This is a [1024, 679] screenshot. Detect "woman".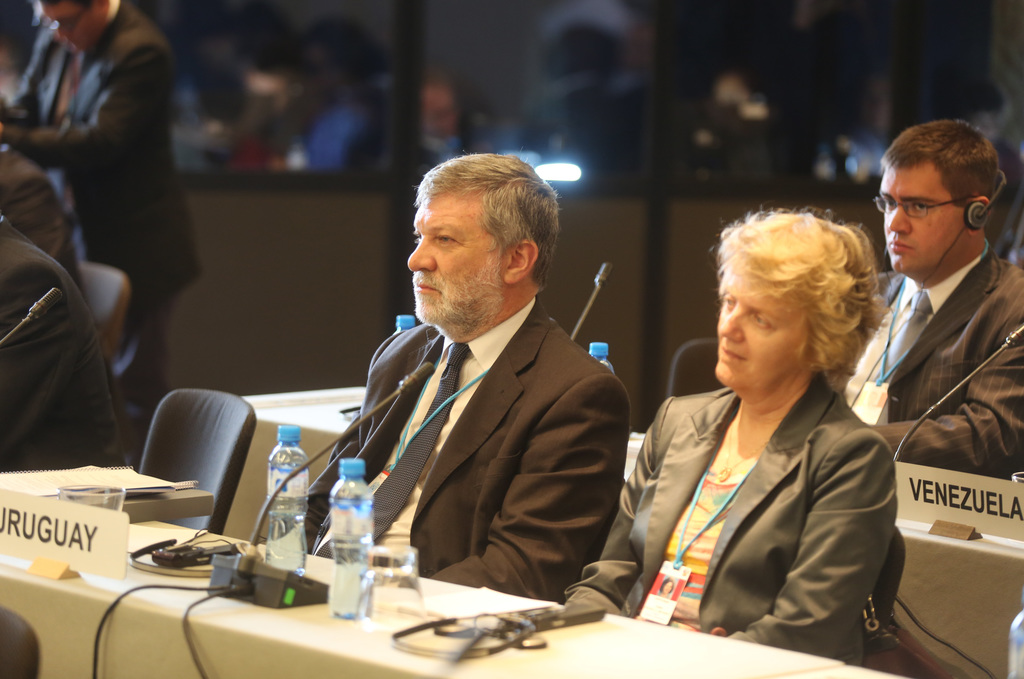
[left=619, top=207, right=920, bottom=656].
